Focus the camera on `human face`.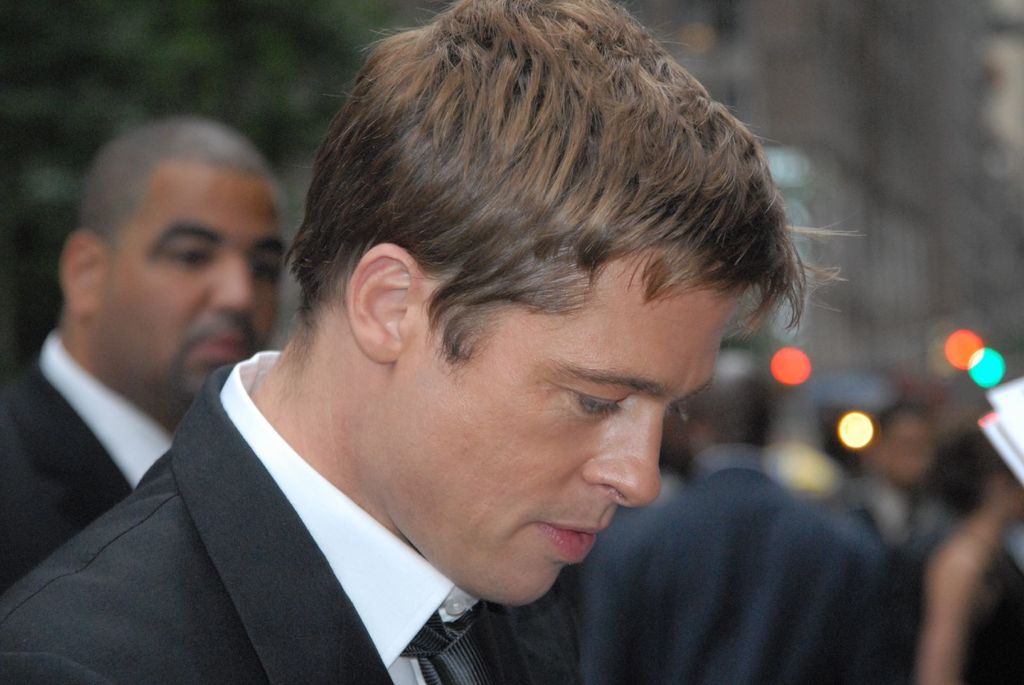
Focus region: locate(383, 265, 740, 604).
